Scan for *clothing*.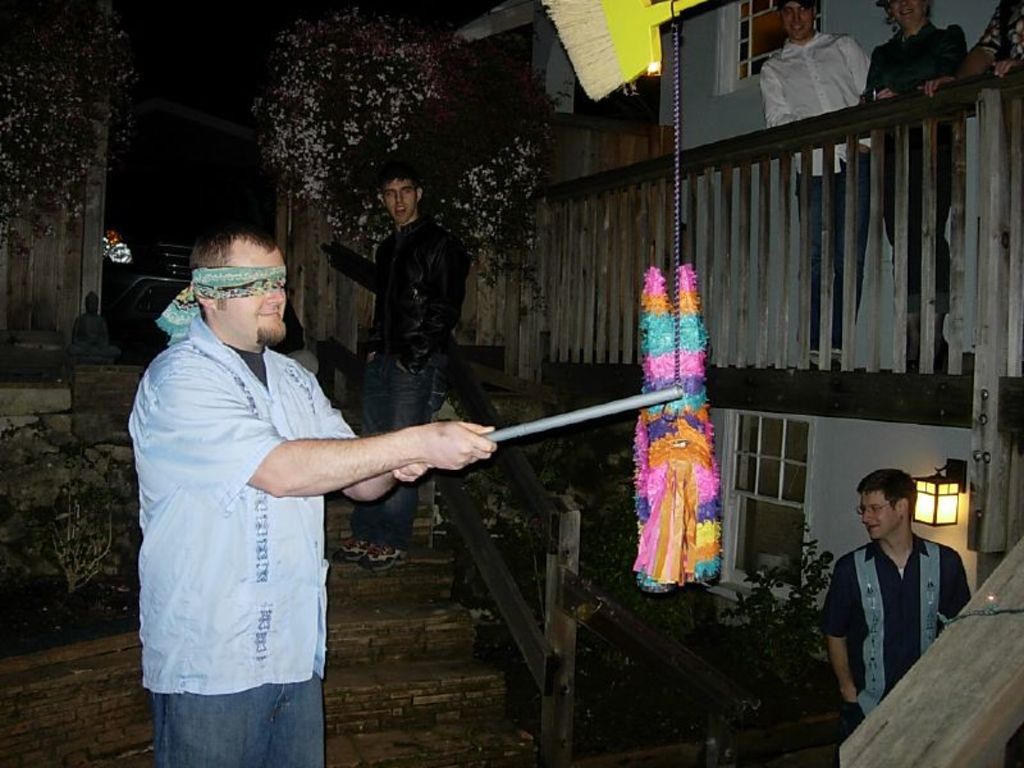
Scan result: <region>856, 20, 974, 323</region>.
